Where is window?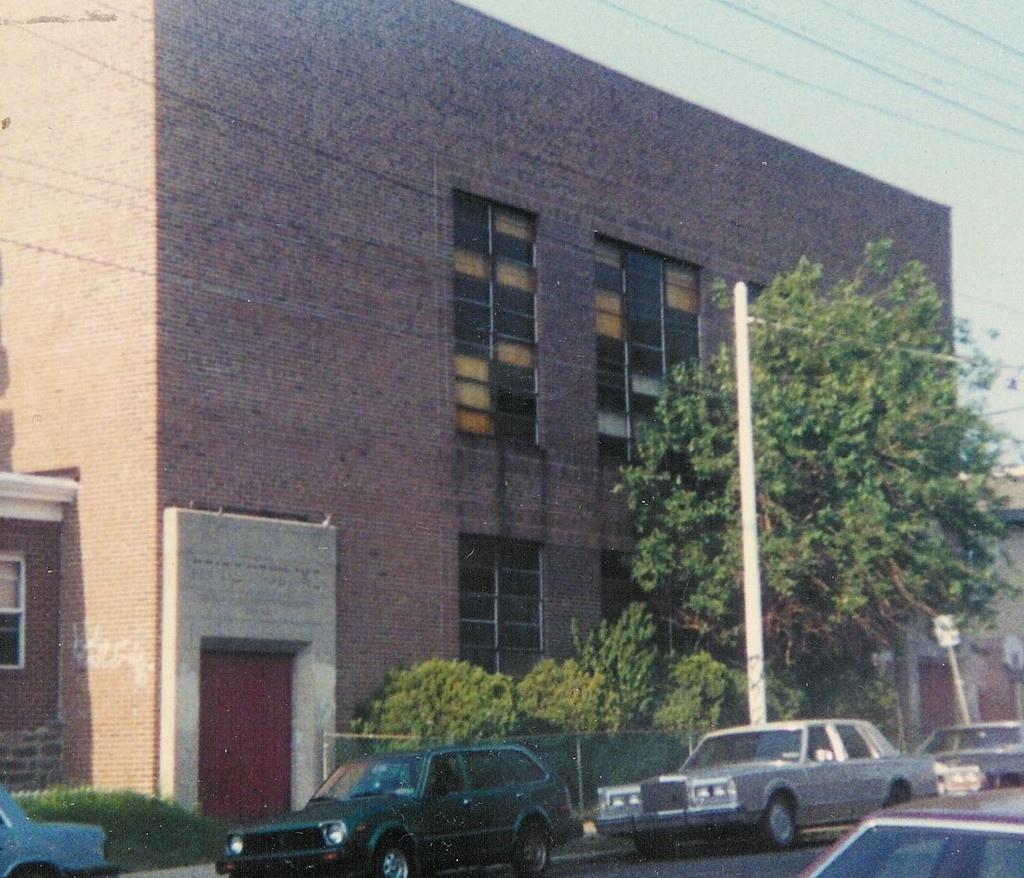
(left=432, top=515, right=551, bottom=651).
